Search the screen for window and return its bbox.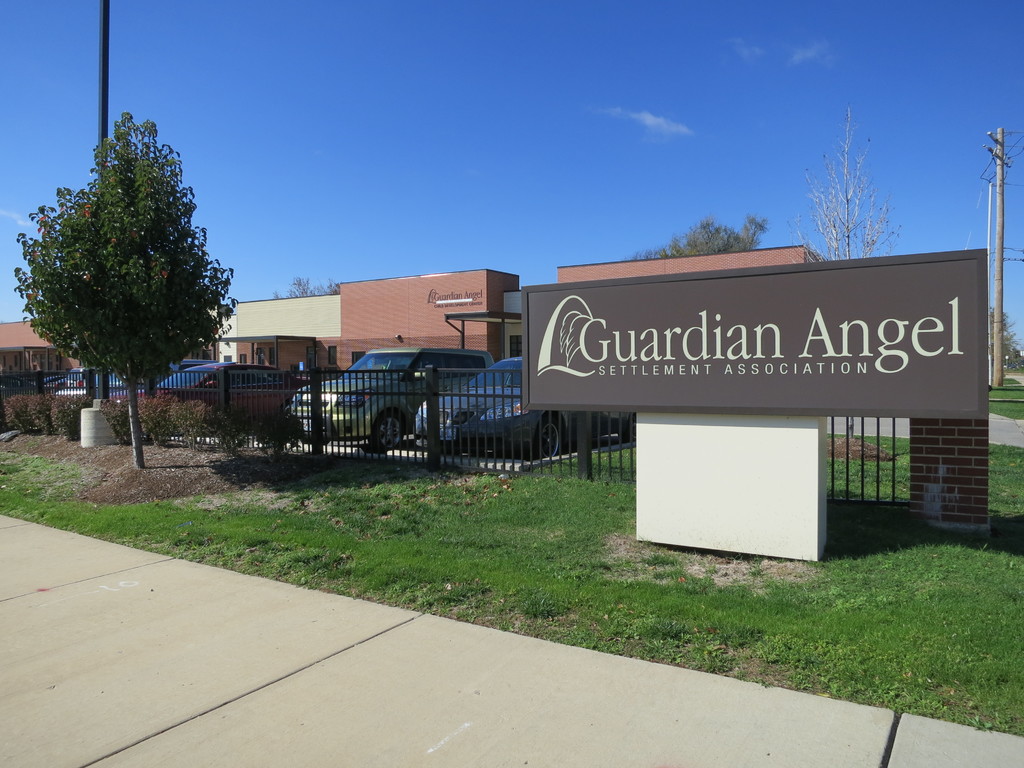
Found: l=201, t=348, r=212, b=362.
